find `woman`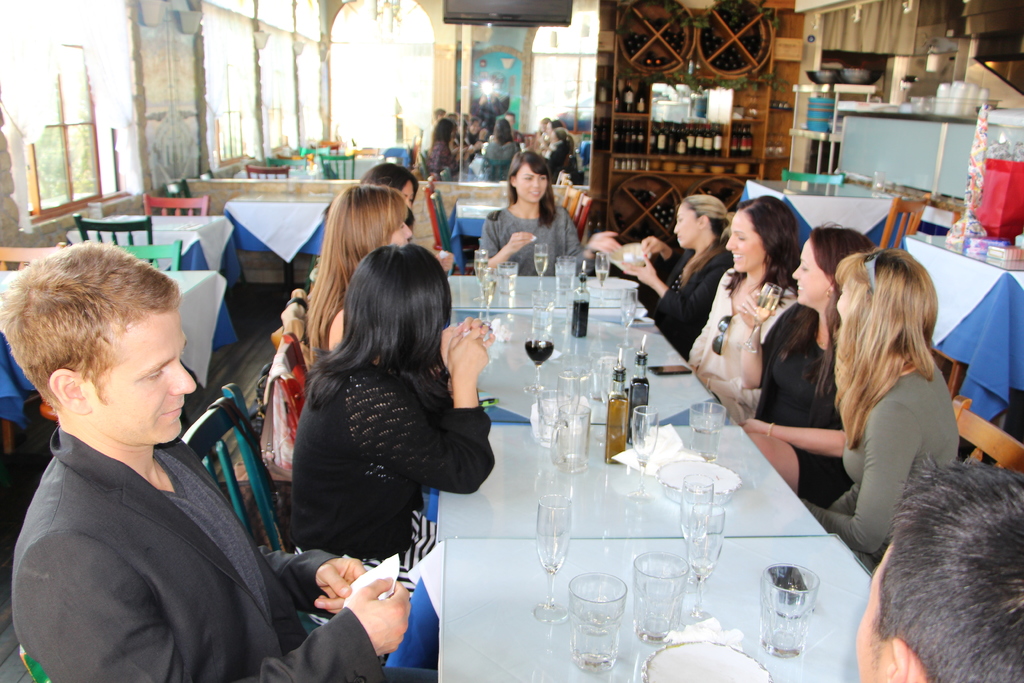
box(308, 185, 452, 372)
